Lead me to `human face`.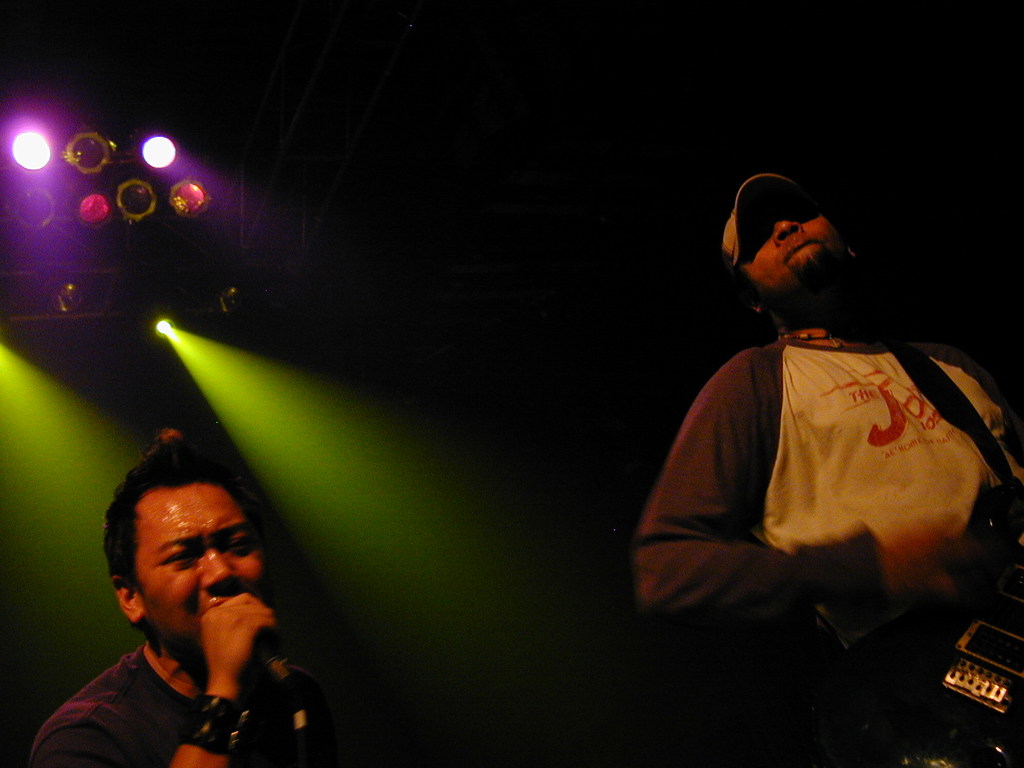
Lead to x1=741, y1=180, x2=844, y2=306.
